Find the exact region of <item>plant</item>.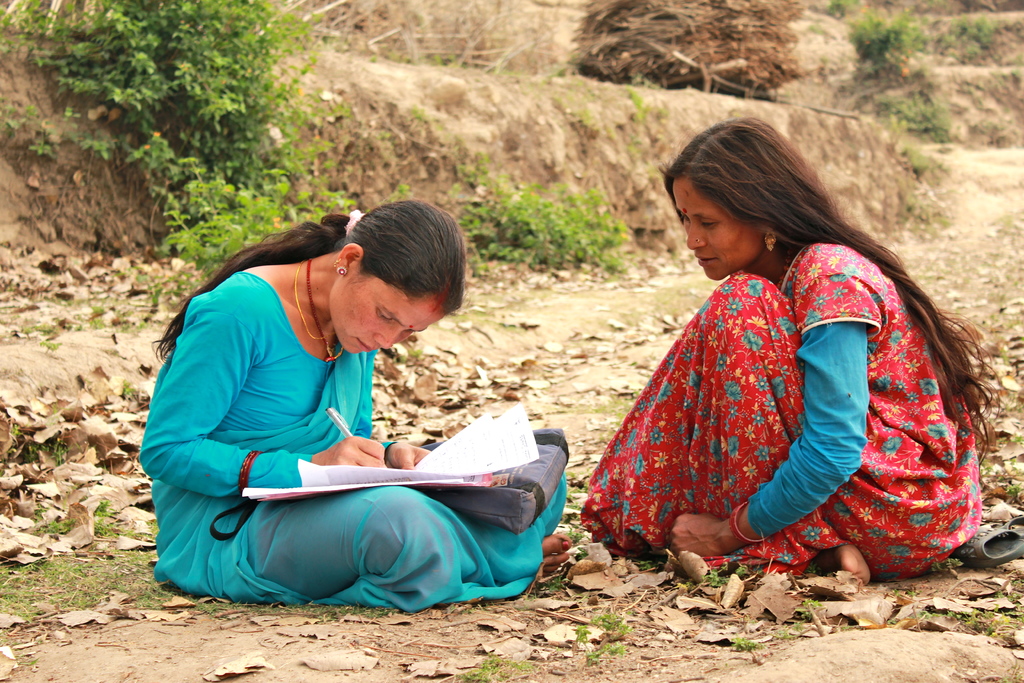
Exact region: region(735, 635, 767, 651).
